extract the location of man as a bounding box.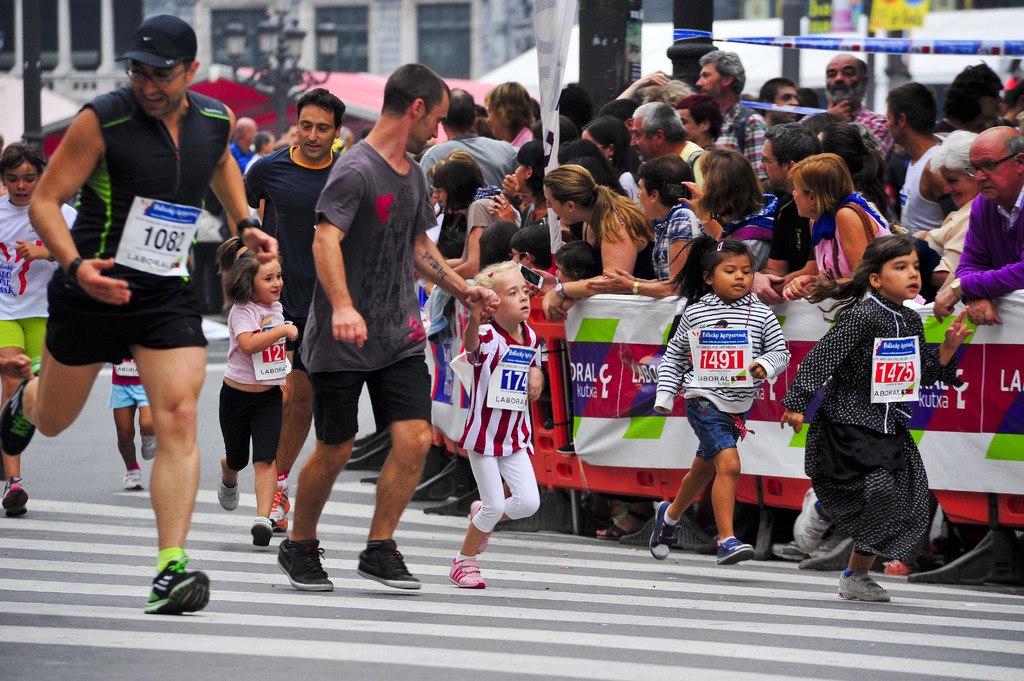
bbox=[481, 79, 535, 145].
